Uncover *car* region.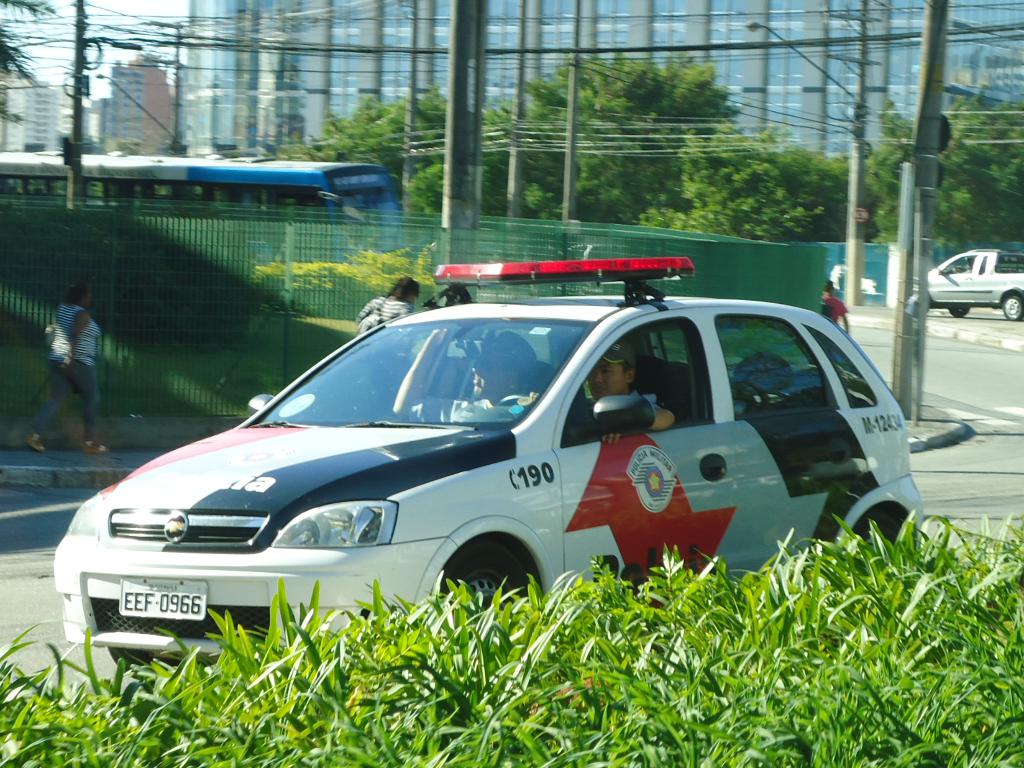
Uncovered: {"x1": 45, "y1": 278, "x2": 945, "y2": 649}.
